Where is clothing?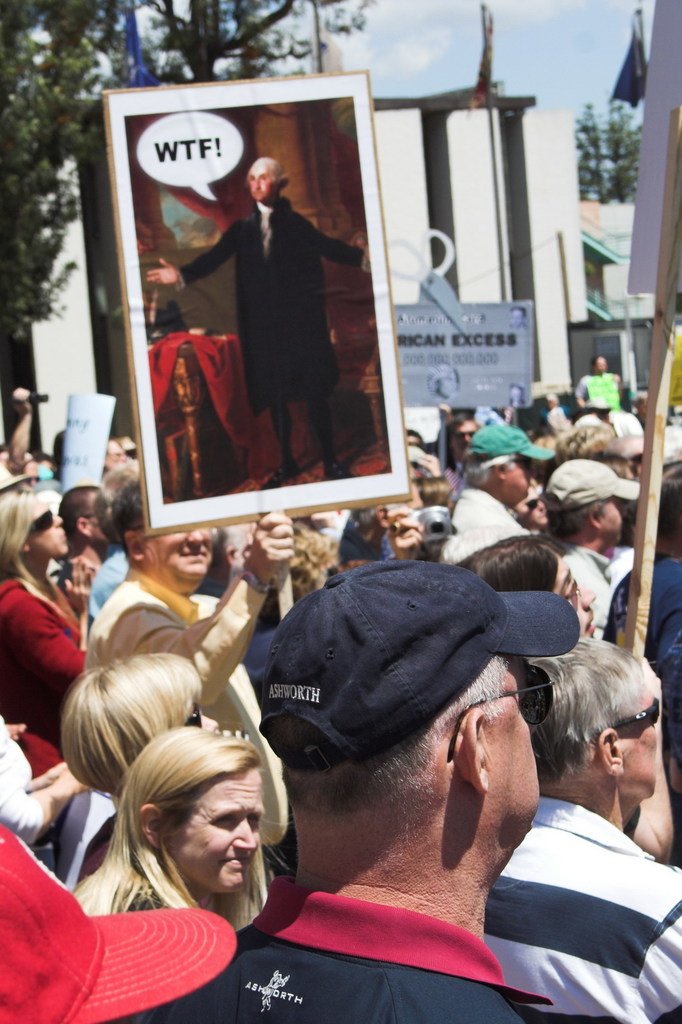
(177, 198, 368, 452).
